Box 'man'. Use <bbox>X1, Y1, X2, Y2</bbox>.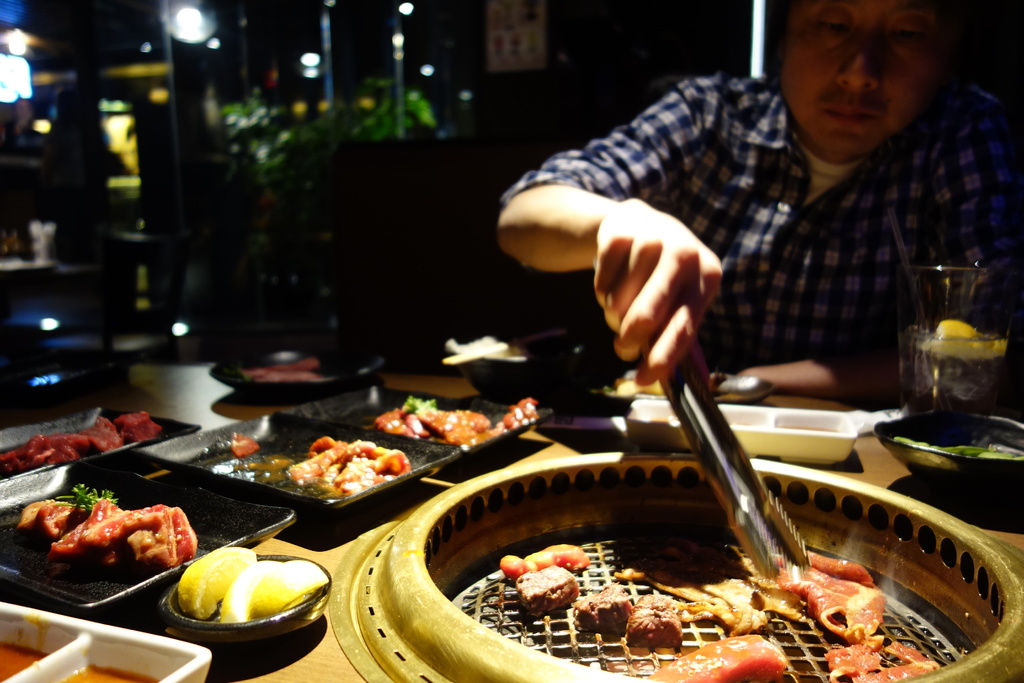
<bbox>496, 0, 1023, 393</bbox>.
